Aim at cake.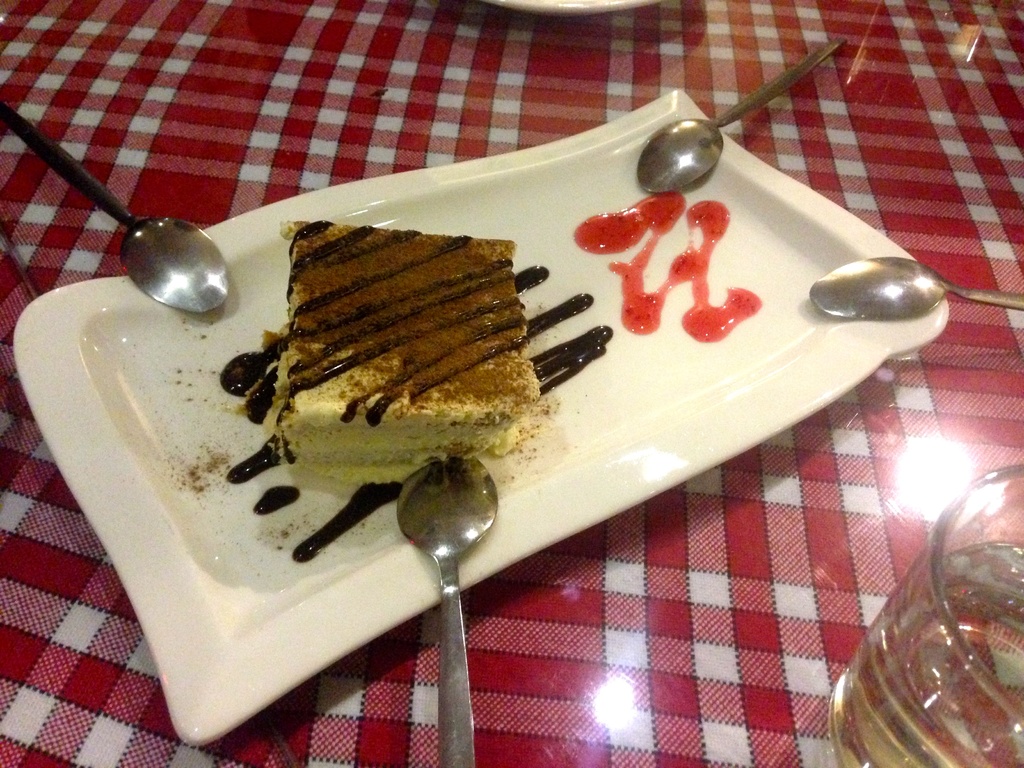
Aimed at locate(239, 221, 542, 483).
